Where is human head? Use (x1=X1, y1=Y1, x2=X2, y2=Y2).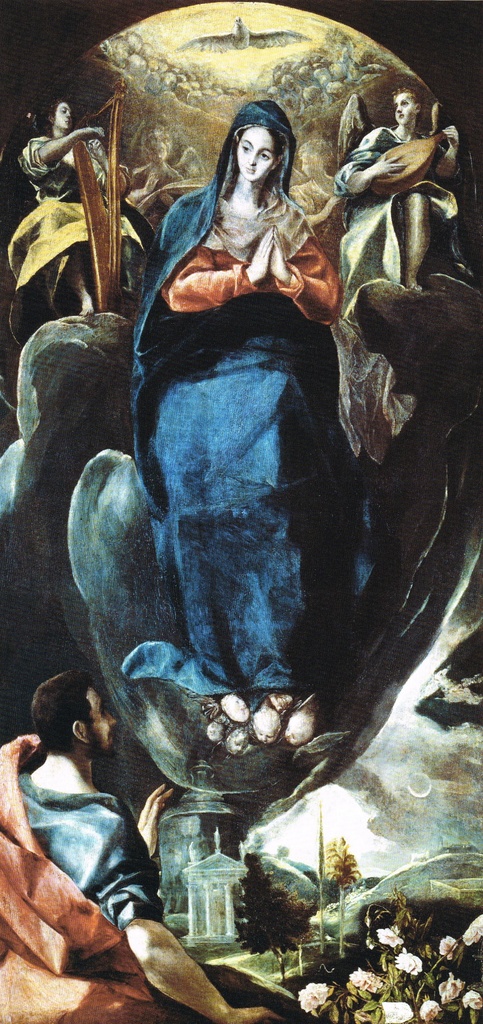
(x1=393, y1=86, x2=423, y2=127).
